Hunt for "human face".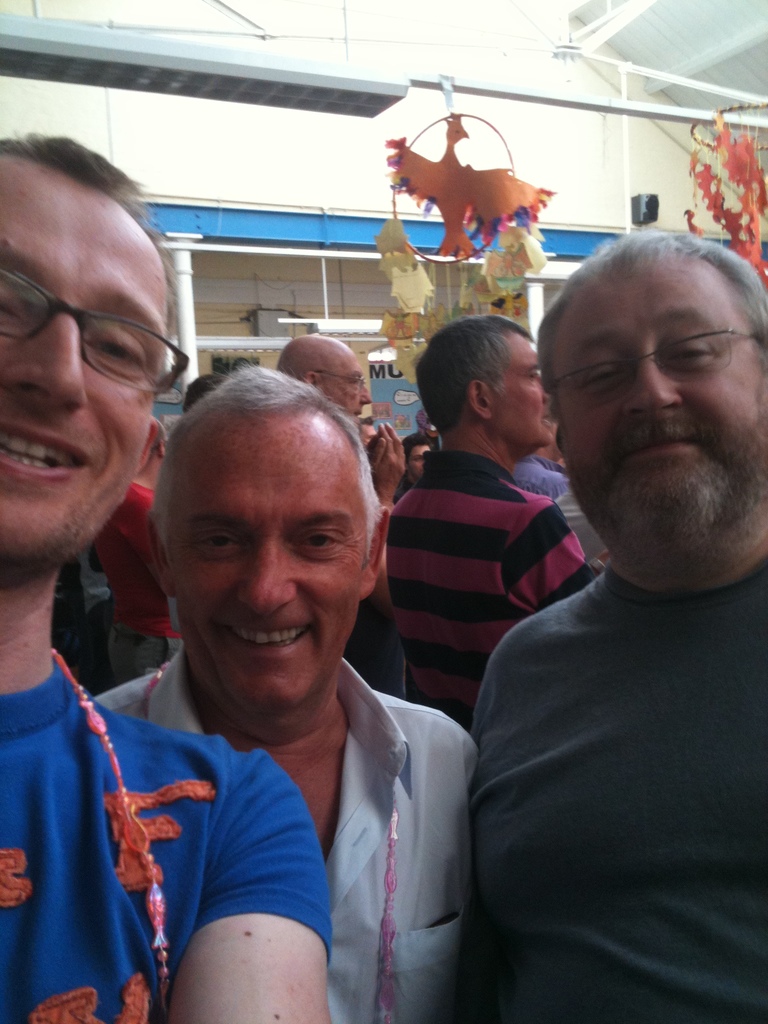
Hunted down at 324,358,376,421.
